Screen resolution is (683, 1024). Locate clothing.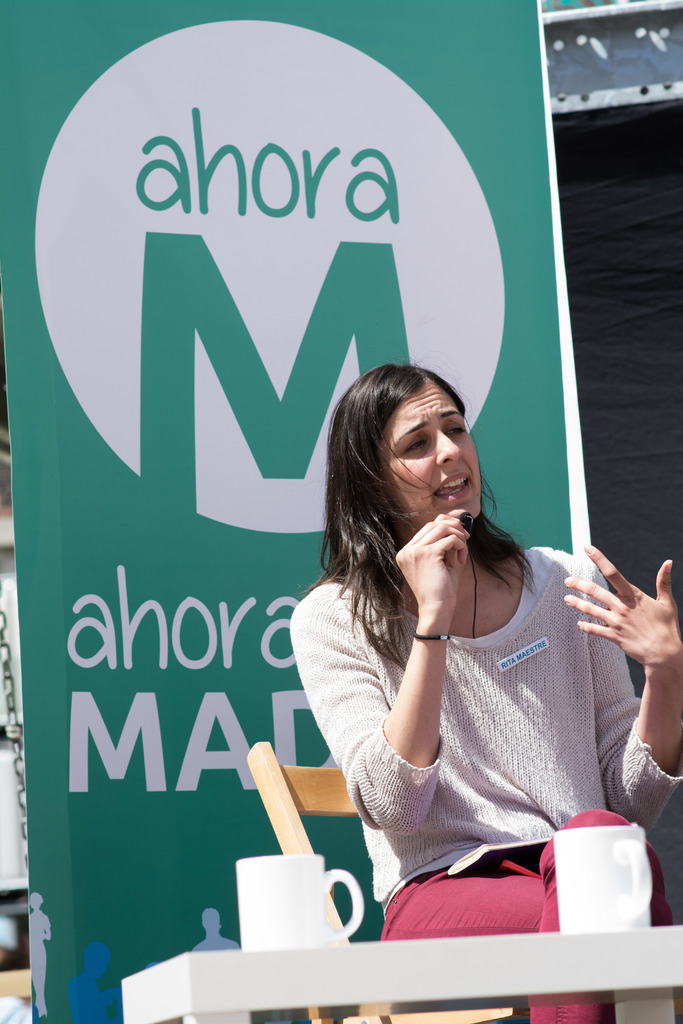
left=281, top=543, right=682, bottom=1023.
